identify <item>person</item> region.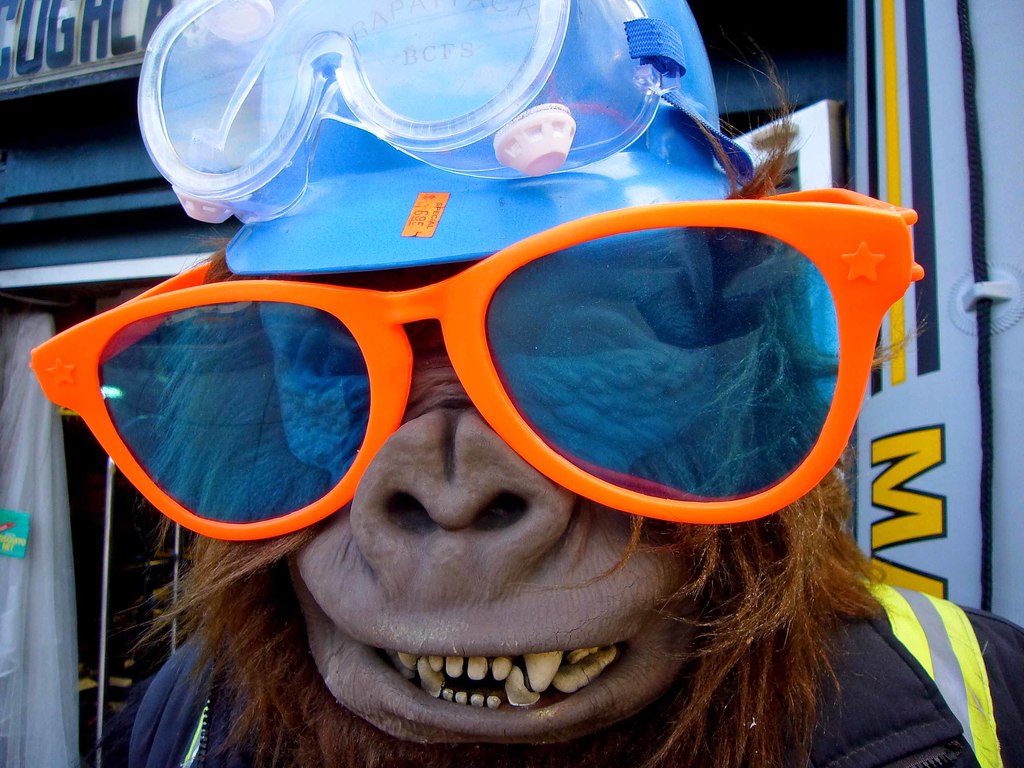
Region: box(26, 0, 1023, 767).
